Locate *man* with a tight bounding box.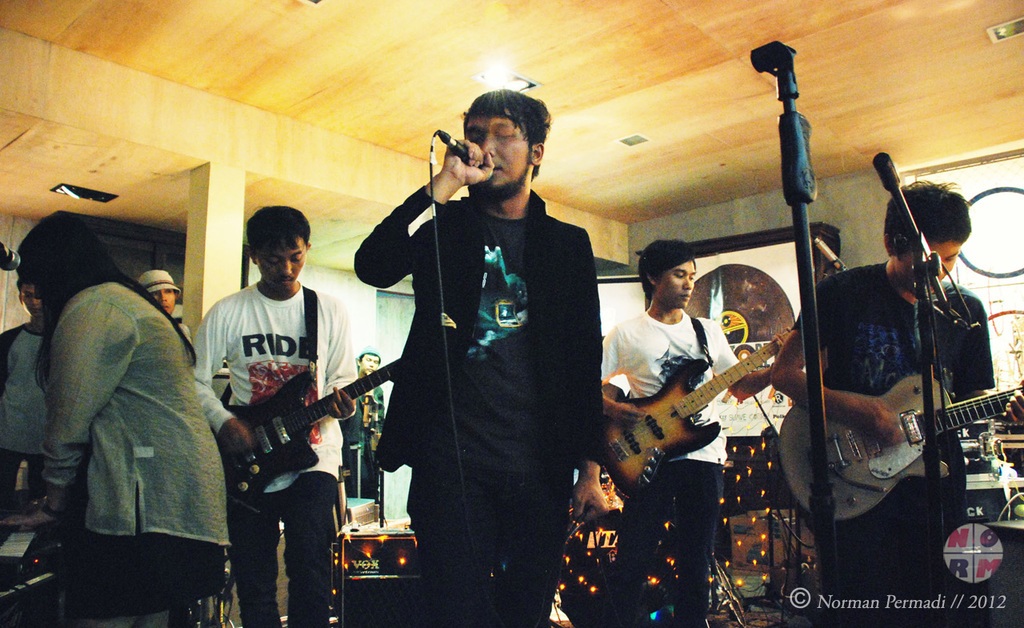
(355,86,612,607).
